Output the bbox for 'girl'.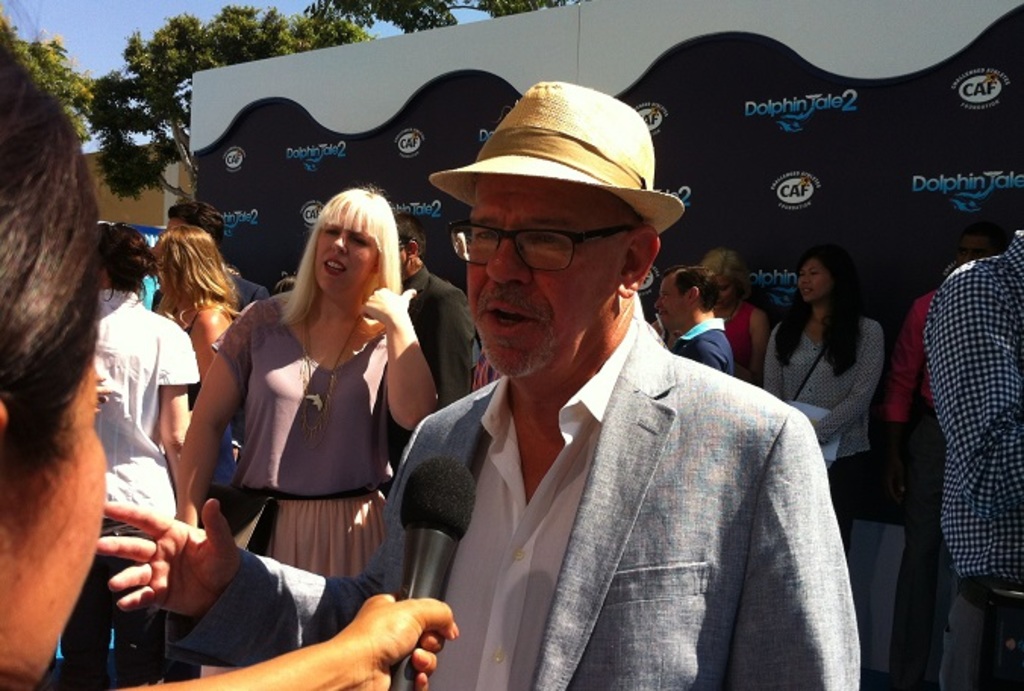
l=748, t=255, r=888, b=591.
